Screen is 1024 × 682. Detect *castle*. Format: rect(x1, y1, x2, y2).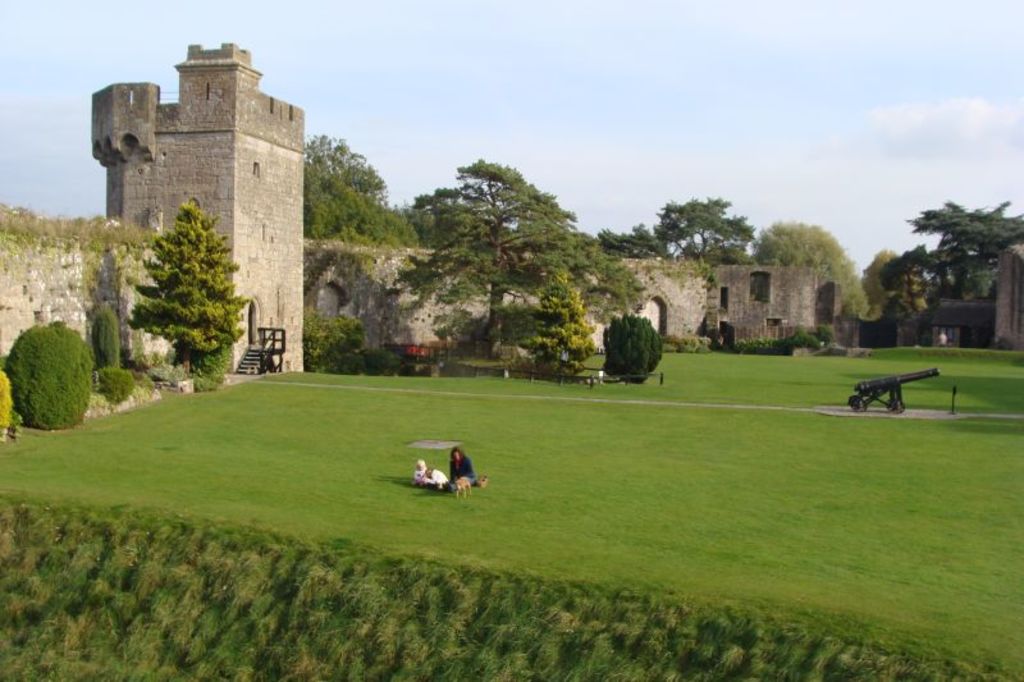
rect(302, 255, 901, 372).
